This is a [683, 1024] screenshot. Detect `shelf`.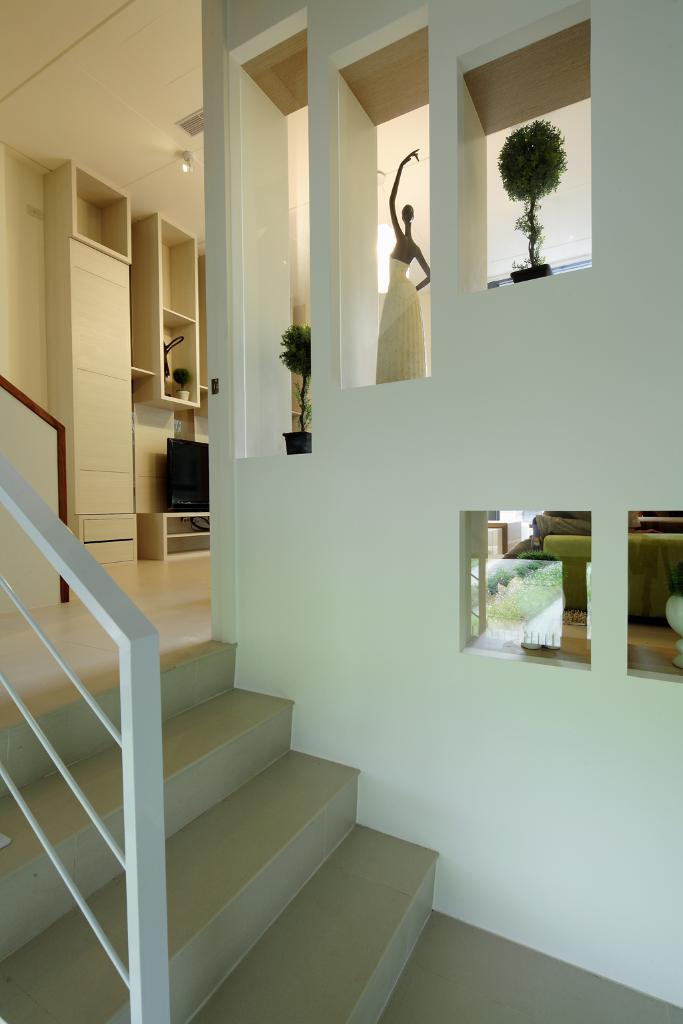
BBox(329, 0, 446, 405).
